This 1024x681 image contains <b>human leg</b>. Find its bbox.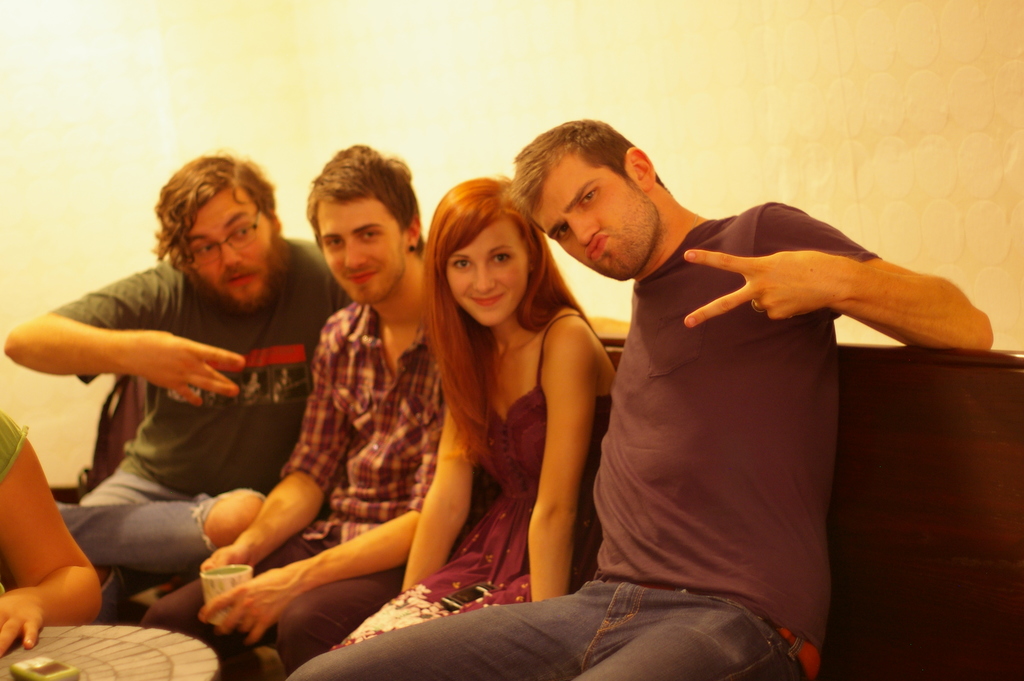
detection(140, 527, 341, 660).
